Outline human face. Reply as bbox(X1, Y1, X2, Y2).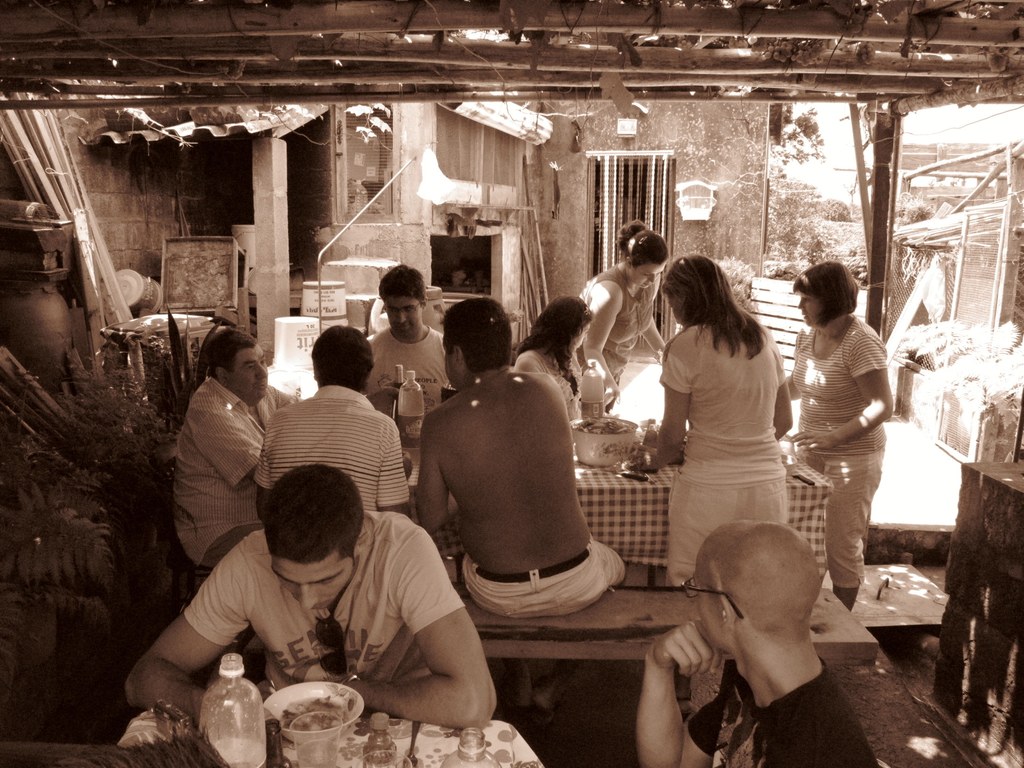
bbox(275, 558, 356, 609).
